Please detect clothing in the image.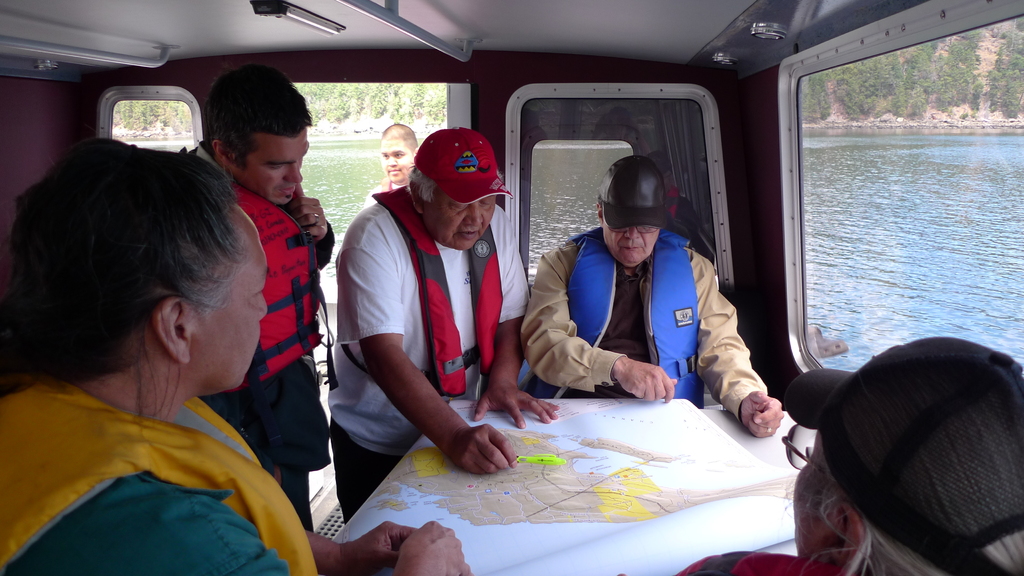
[left=198, top=140, right=334, bottom=533].
